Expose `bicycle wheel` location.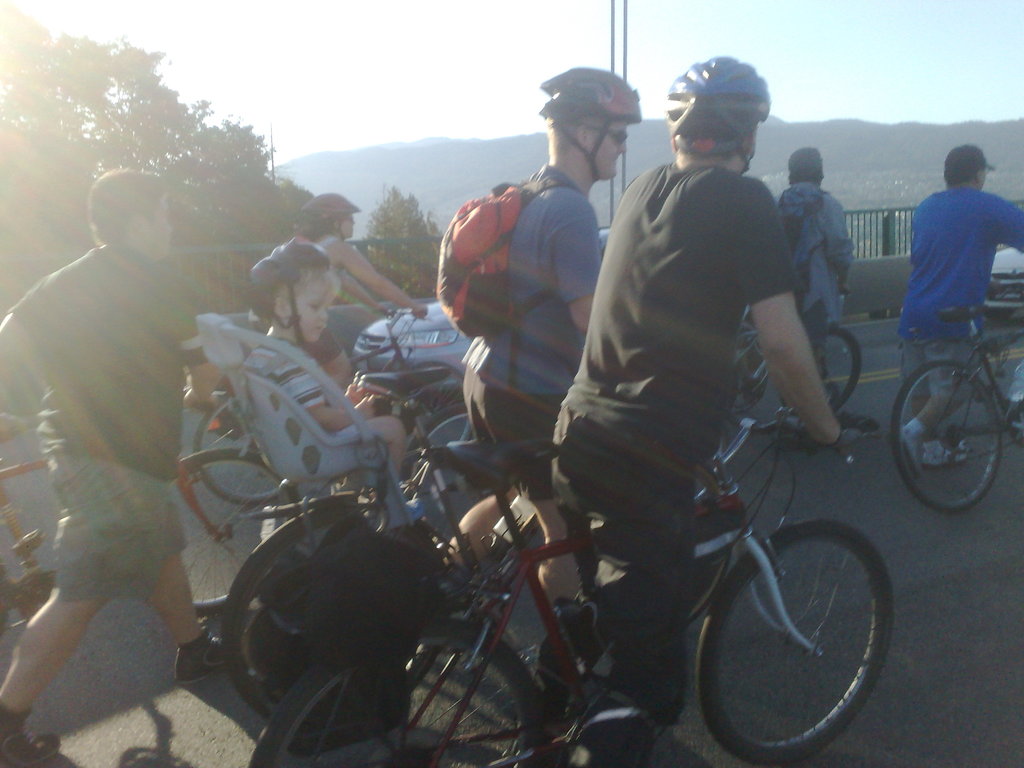
Exposed at bbox=[191, 396, 316, 506].
